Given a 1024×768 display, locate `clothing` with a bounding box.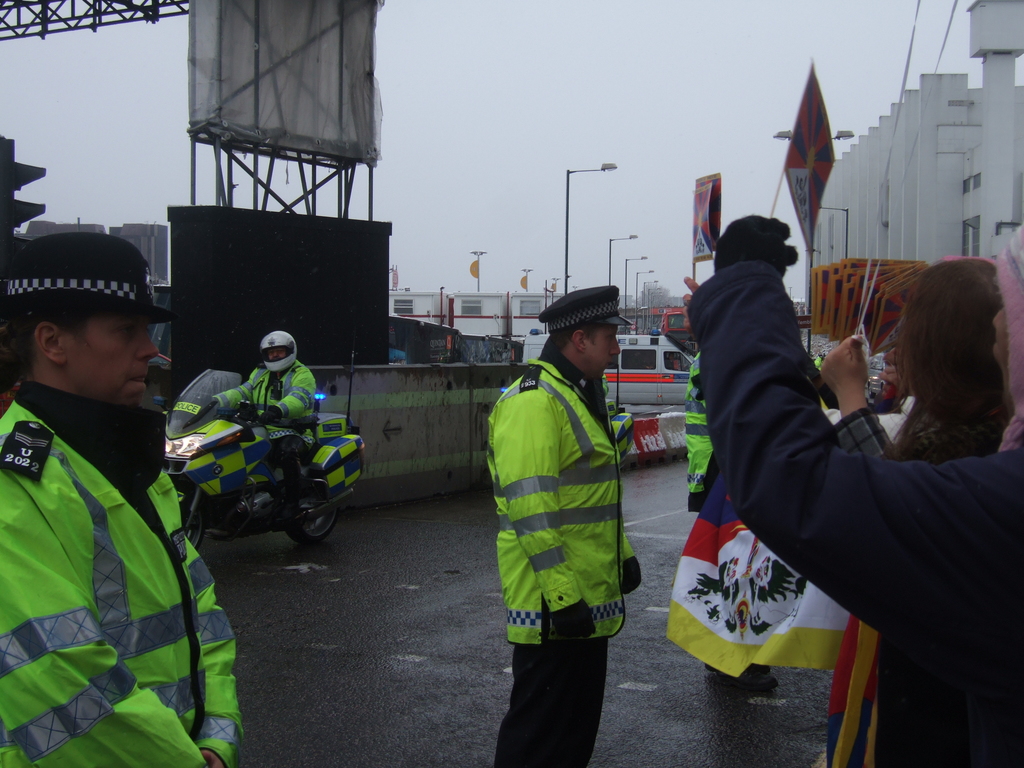
Located: detection(0, 381, 243, 767).
